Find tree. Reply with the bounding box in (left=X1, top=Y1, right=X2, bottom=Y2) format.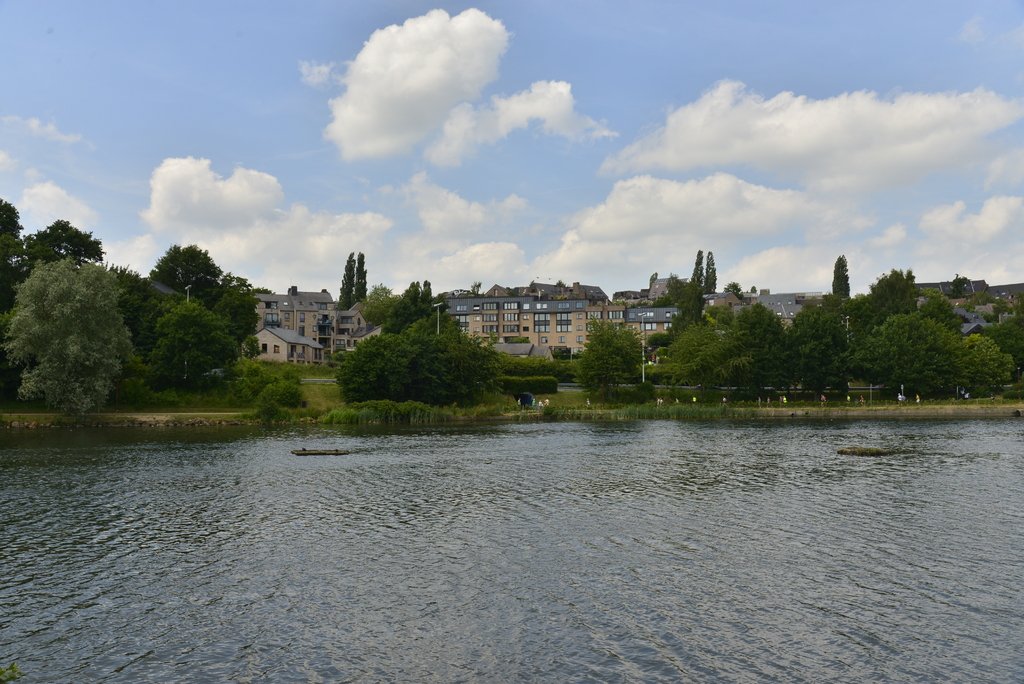
(left=982, top=297, right=1008, bottom=323).
